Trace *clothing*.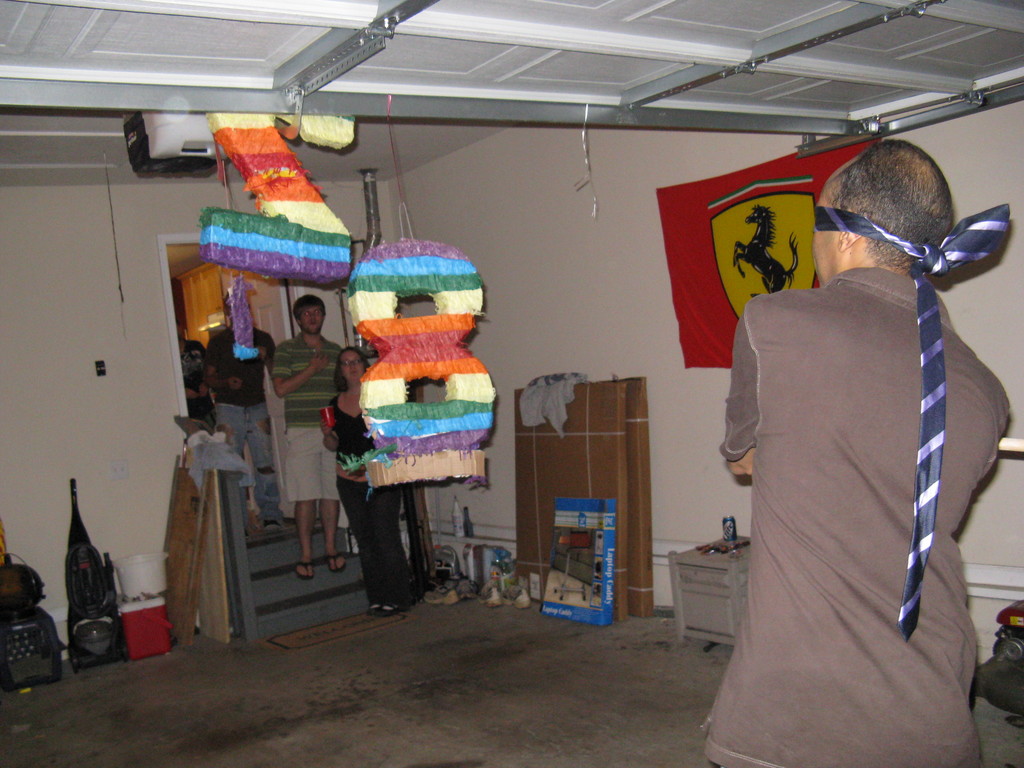
Traced to [x1=333, y1=390, x2=415, y2=600].
